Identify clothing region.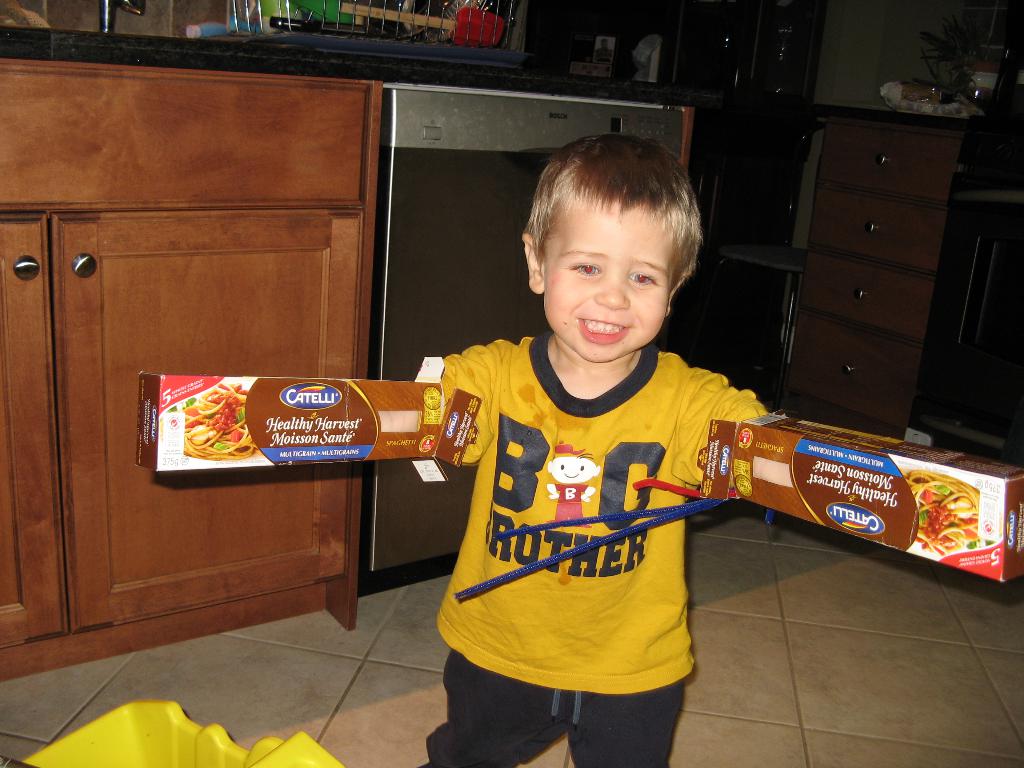
Region: rect(406, 298, 821, 746).
